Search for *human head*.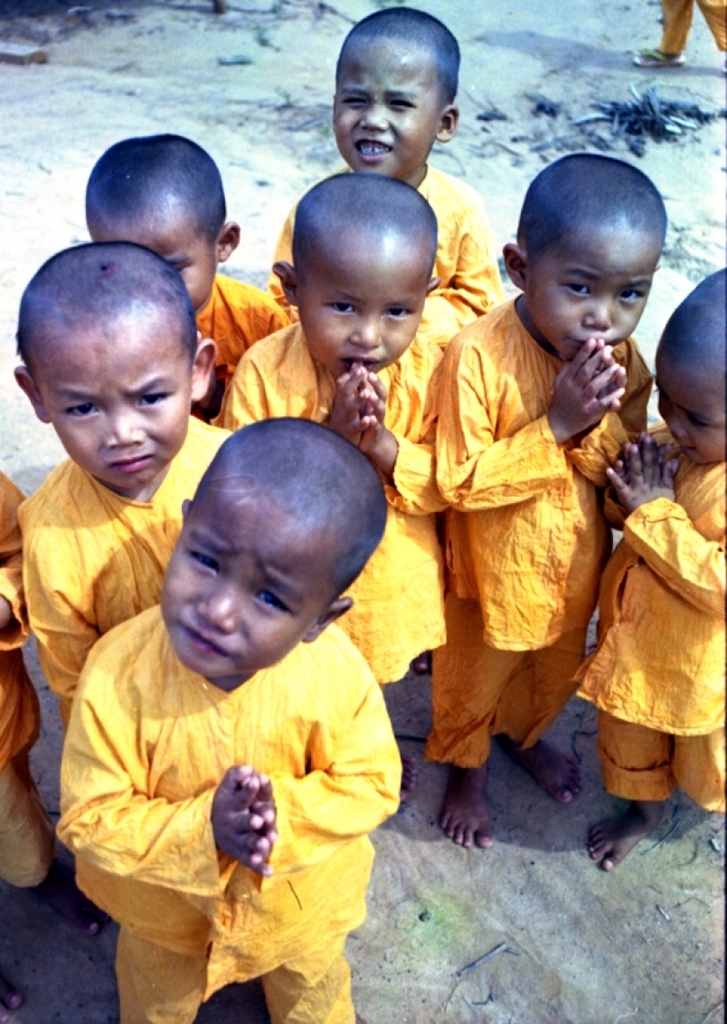
Found at bbox=[14, 236, 222, 486].
